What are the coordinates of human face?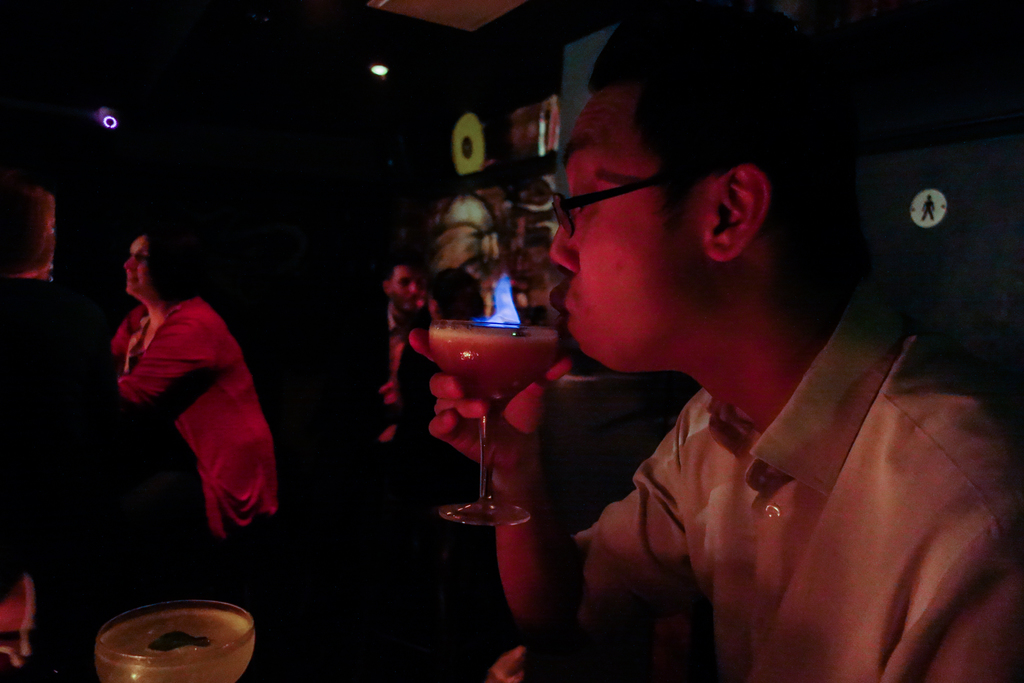
bbox(548, 85, 707, 372).
